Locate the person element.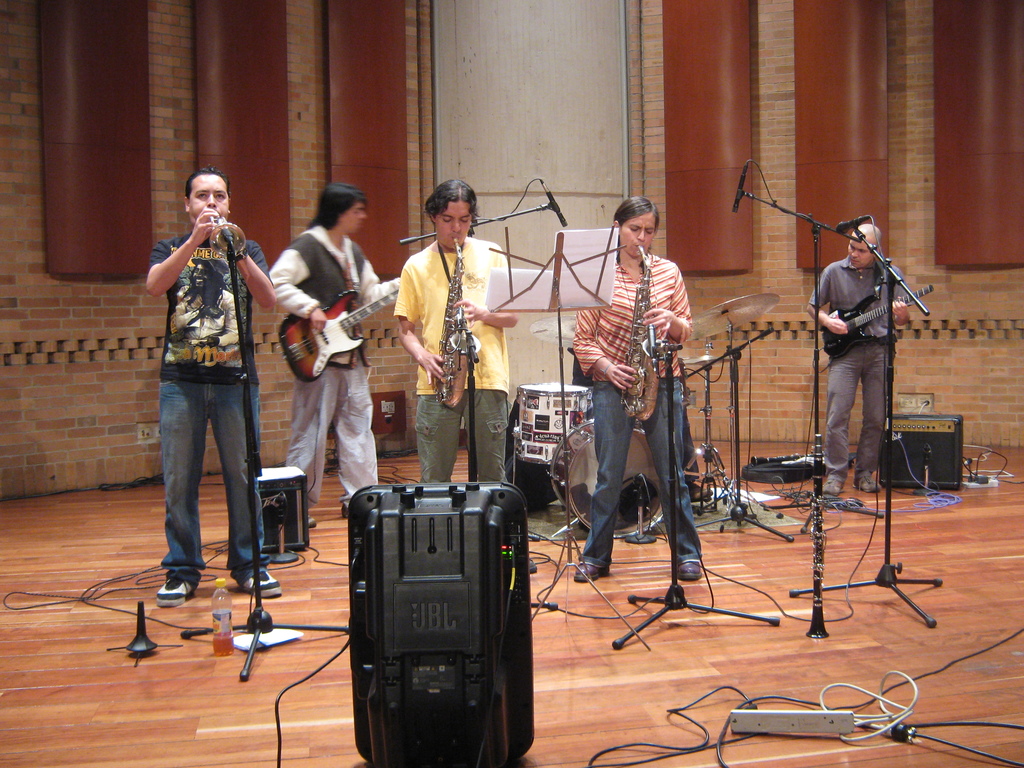
Element bbox: pyautogui.locateOnScreen(269, 180, 380, 528).
